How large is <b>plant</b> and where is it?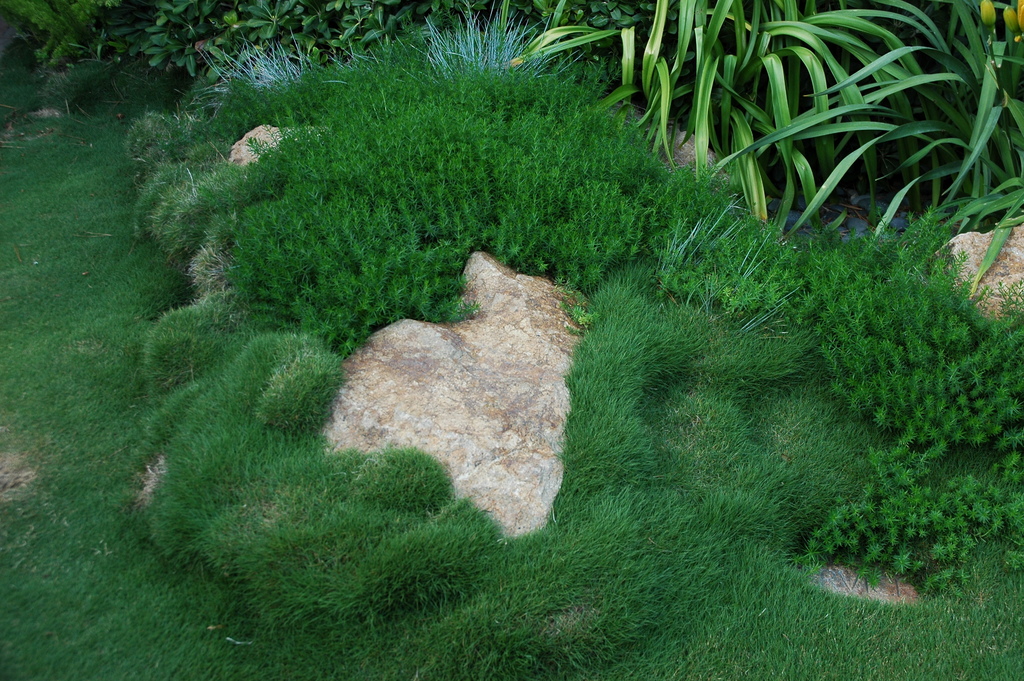
Bounding box: 221, 38, 323, 101.
